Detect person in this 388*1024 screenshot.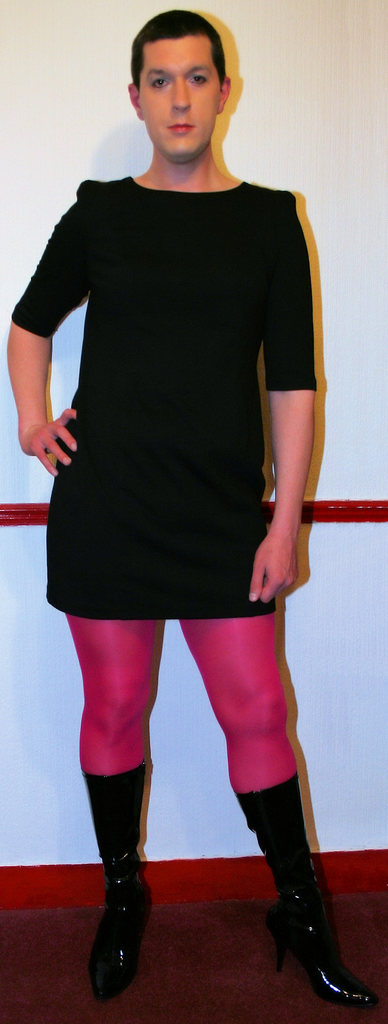
Detection: pyautogui.locateOnScreen(0, 0, 354, 1023).
